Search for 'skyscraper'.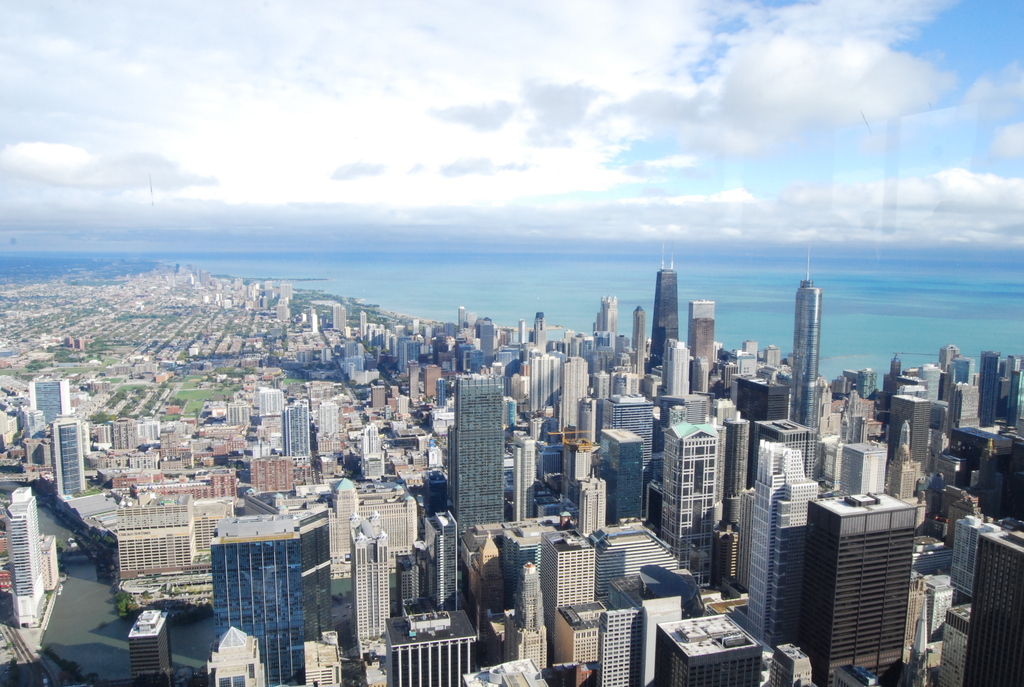
Found at Rect(658, 418, 717, 587).
